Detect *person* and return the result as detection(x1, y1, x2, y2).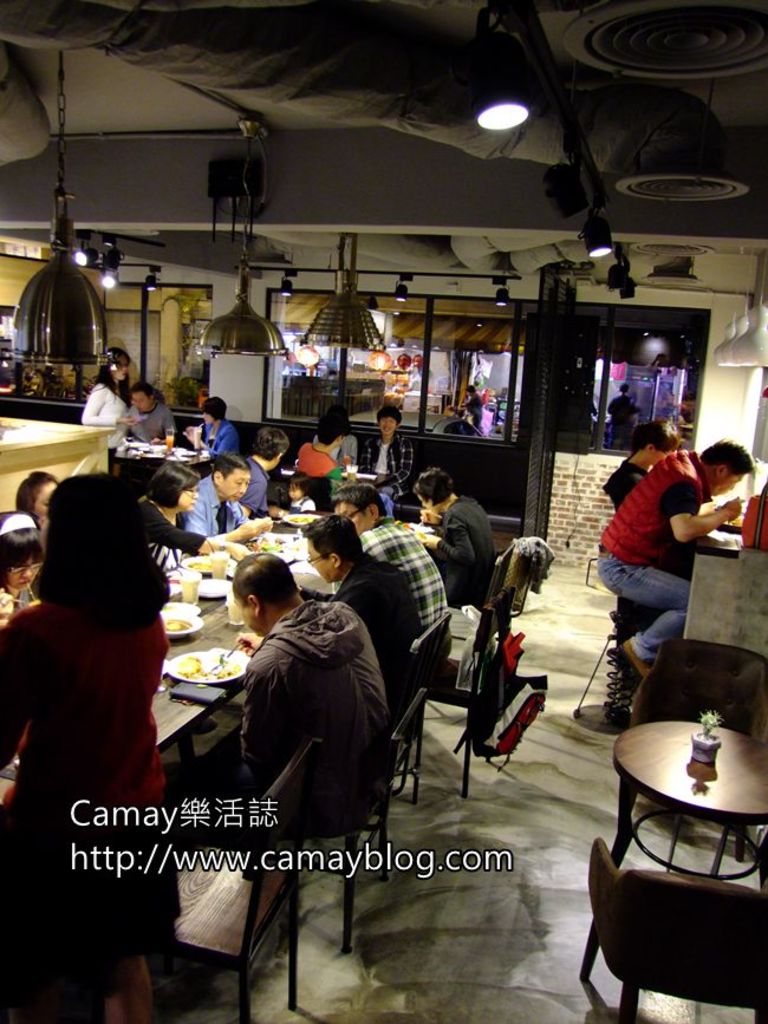
detection(182, 396, 245, 457).
